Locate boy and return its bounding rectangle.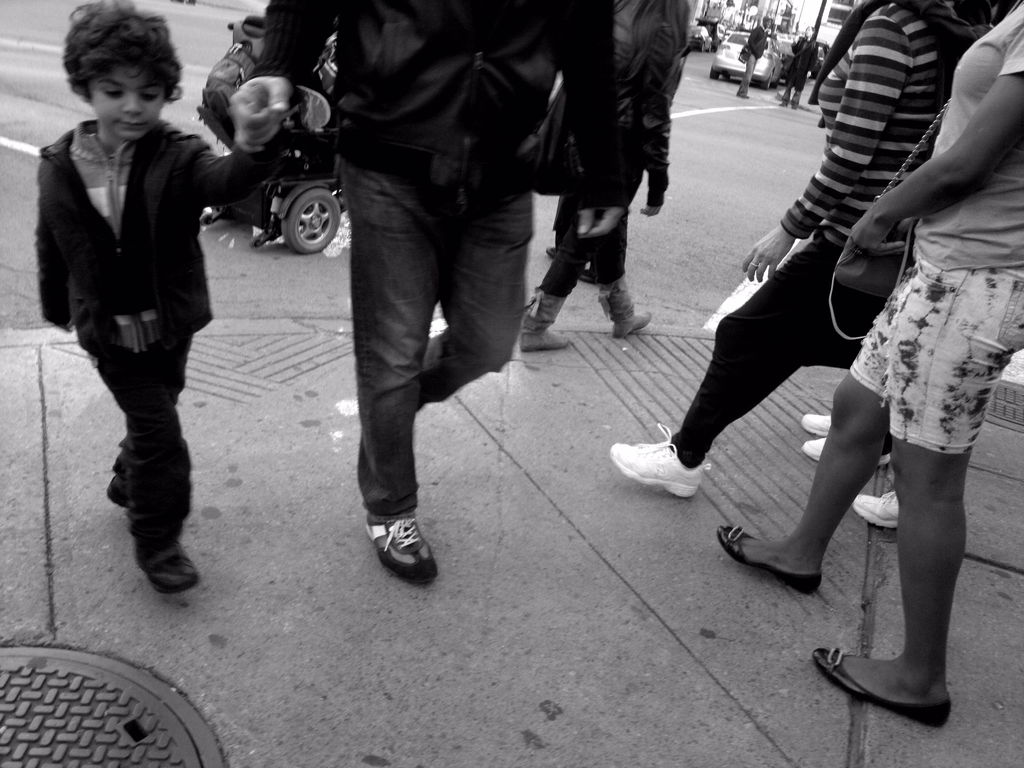
BBox(39, 0, 285, 600).
